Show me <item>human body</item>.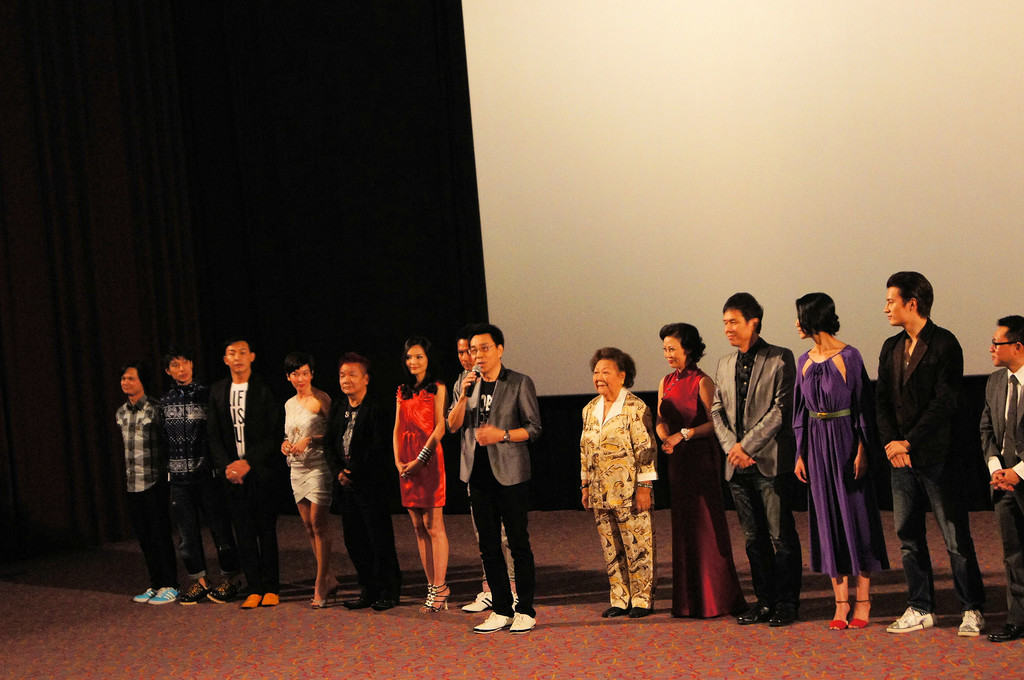
<item>human body</item> is here: Rect(218, 369, 292, 617).
